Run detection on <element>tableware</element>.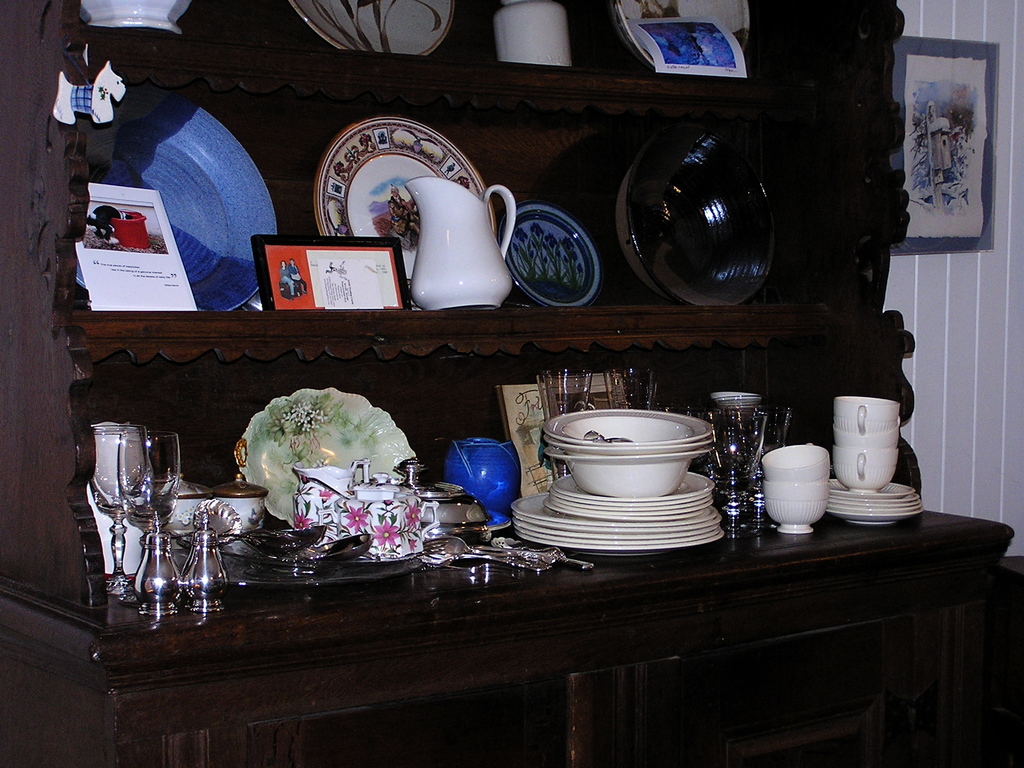
Result: (497,0,572,61).
